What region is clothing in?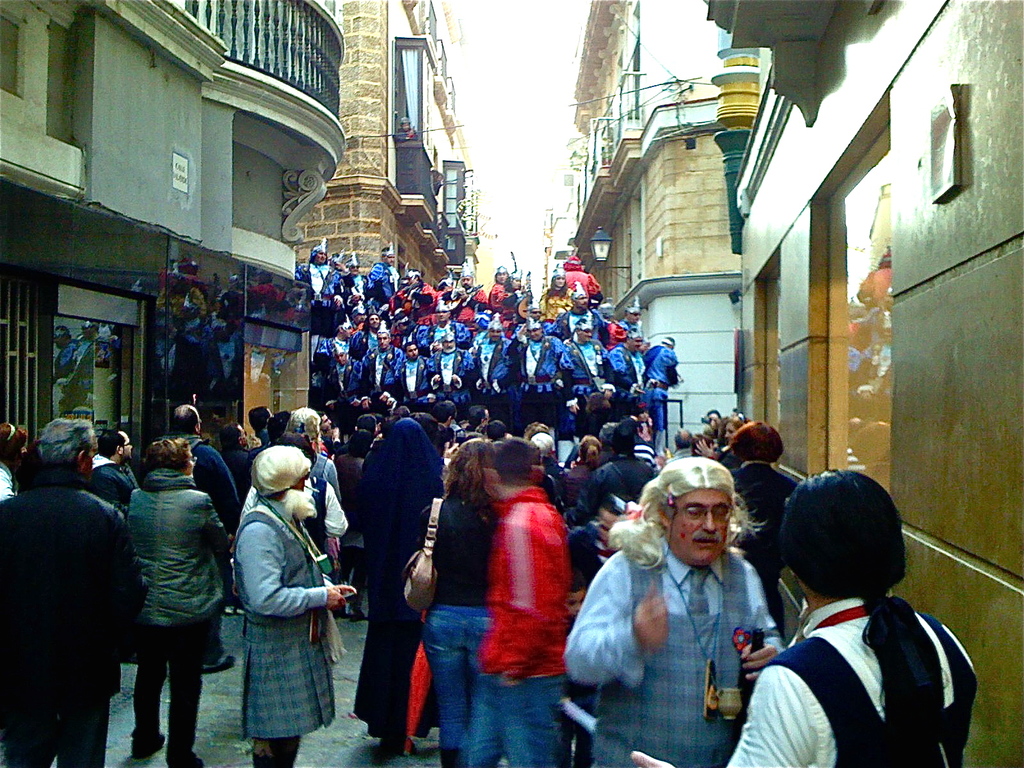
crop(419, 491, 497, 767).
